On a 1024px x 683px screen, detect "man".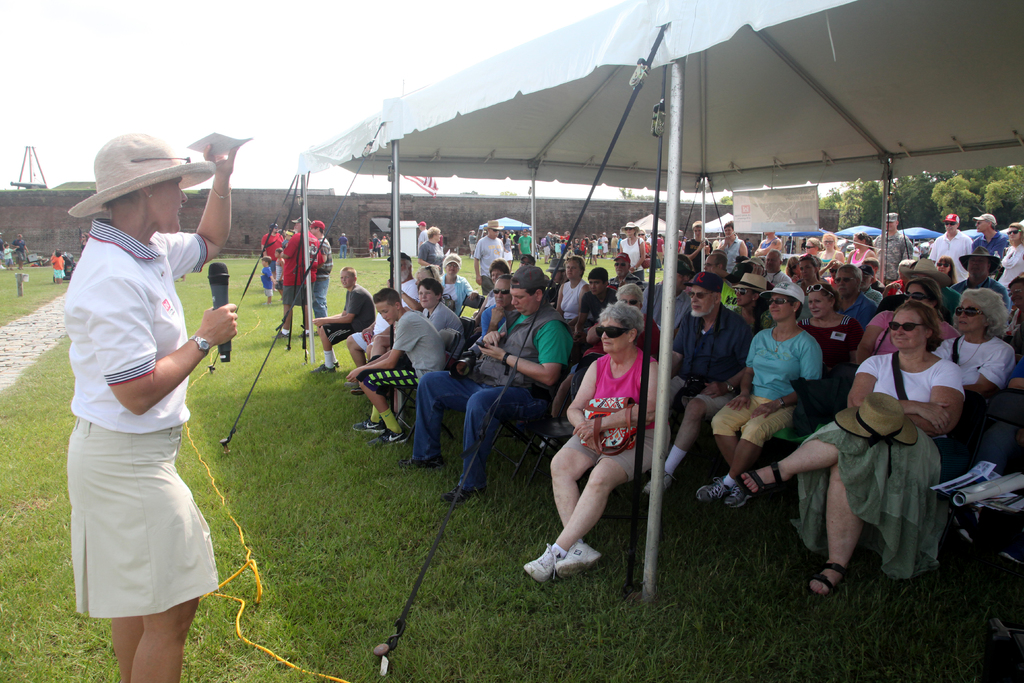
(830, 265, 876, 320).
